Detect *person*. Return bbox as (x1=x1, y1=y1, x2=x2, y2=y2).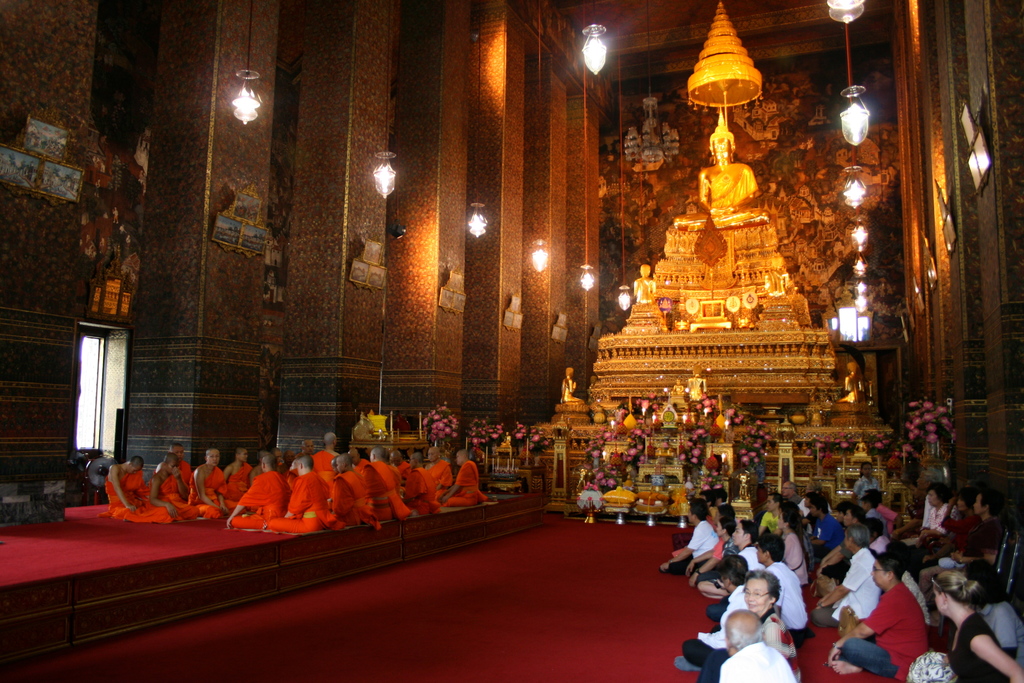
(x1=220, y1=447, x2=295, y2=523).
